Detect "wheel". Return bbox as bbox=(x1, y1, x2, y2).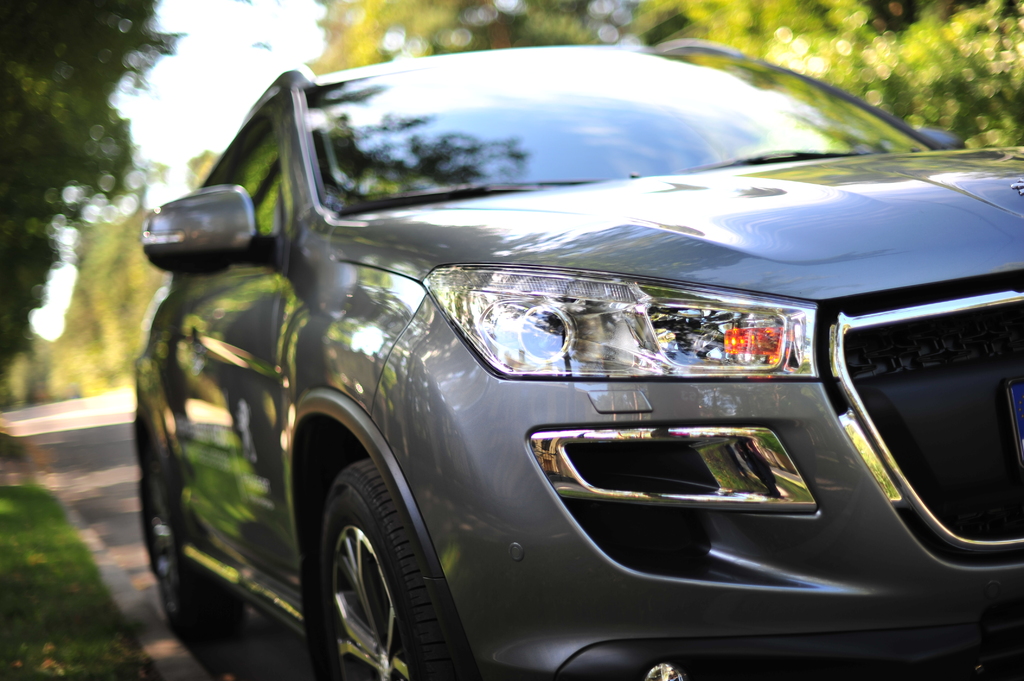
bbox=(145, 451, 246, 650).
